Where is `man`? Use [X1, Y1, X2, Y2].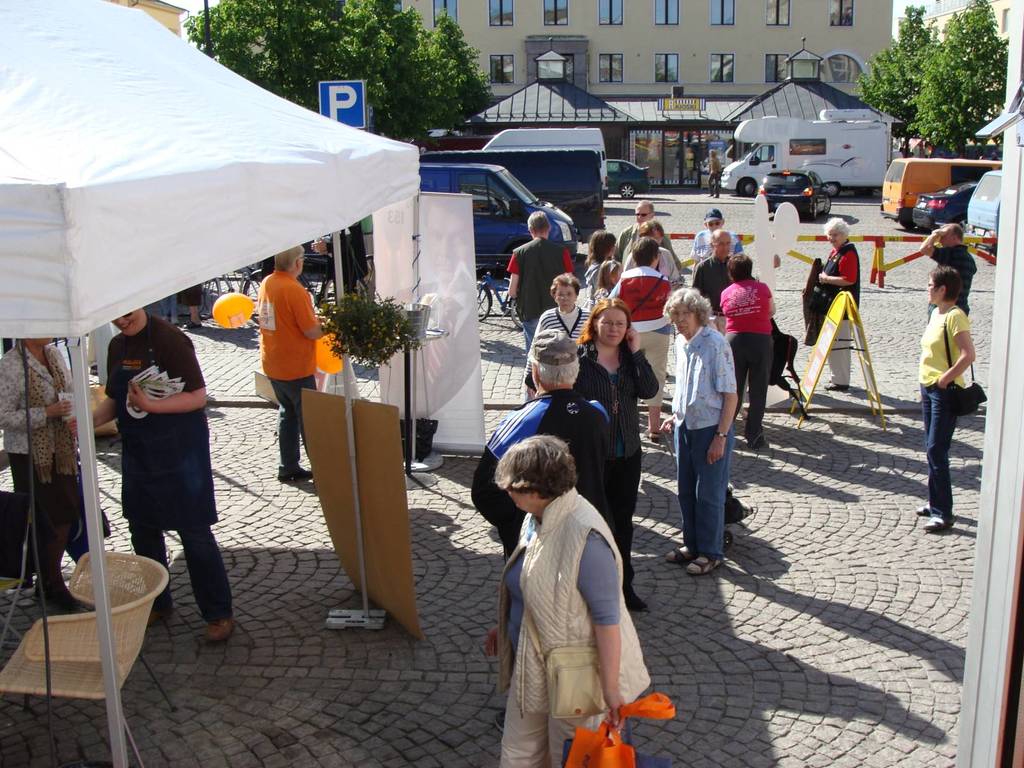
[506, 209, 573, 353].
